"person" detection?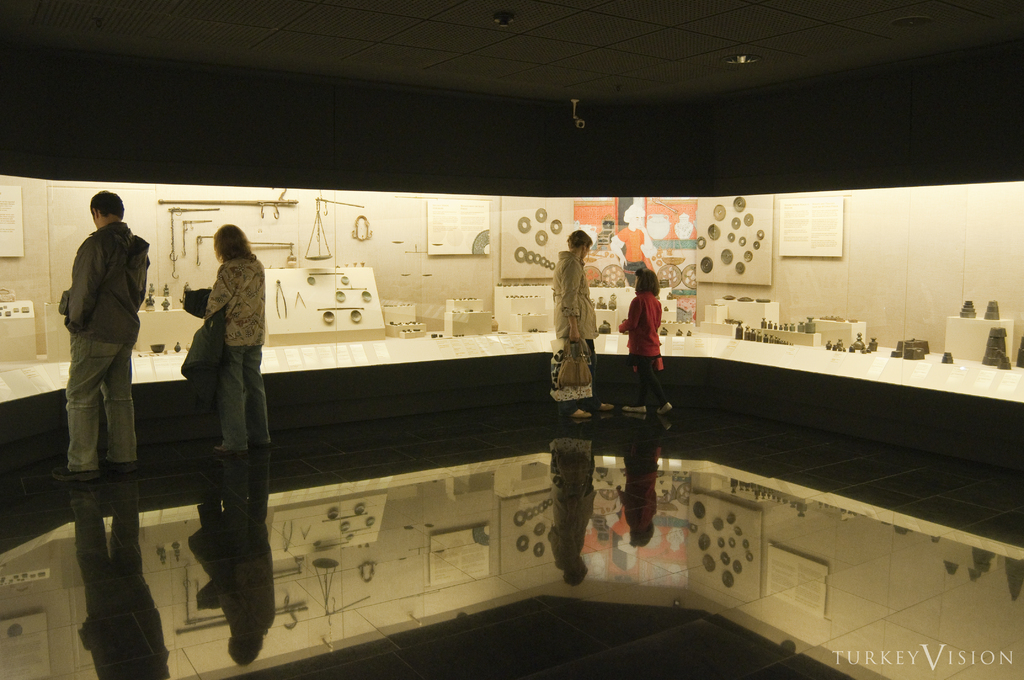
628/264/678/419
